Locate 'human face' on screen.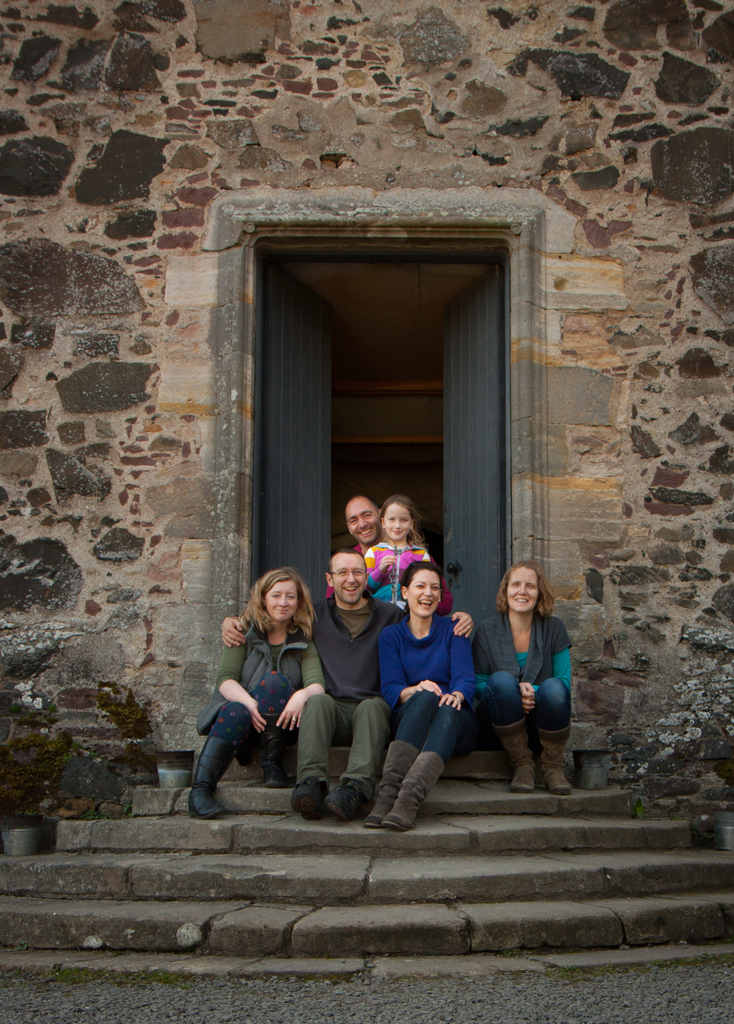
On screen at 388/502/412/540.
